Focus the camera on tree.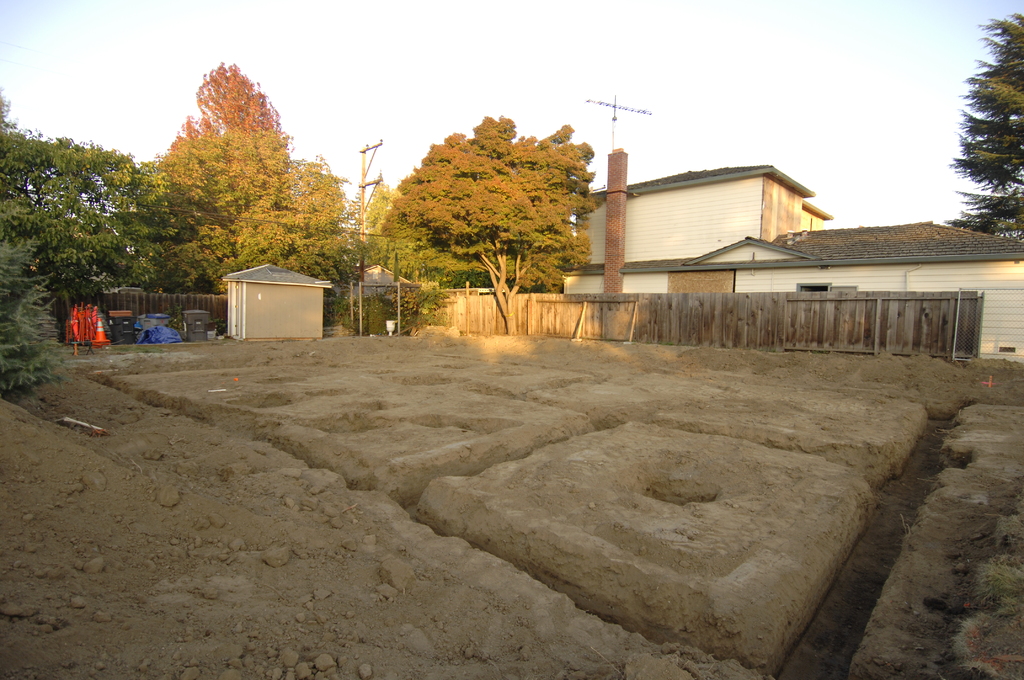
Focus region: box=[0, 92, 149, 407].
